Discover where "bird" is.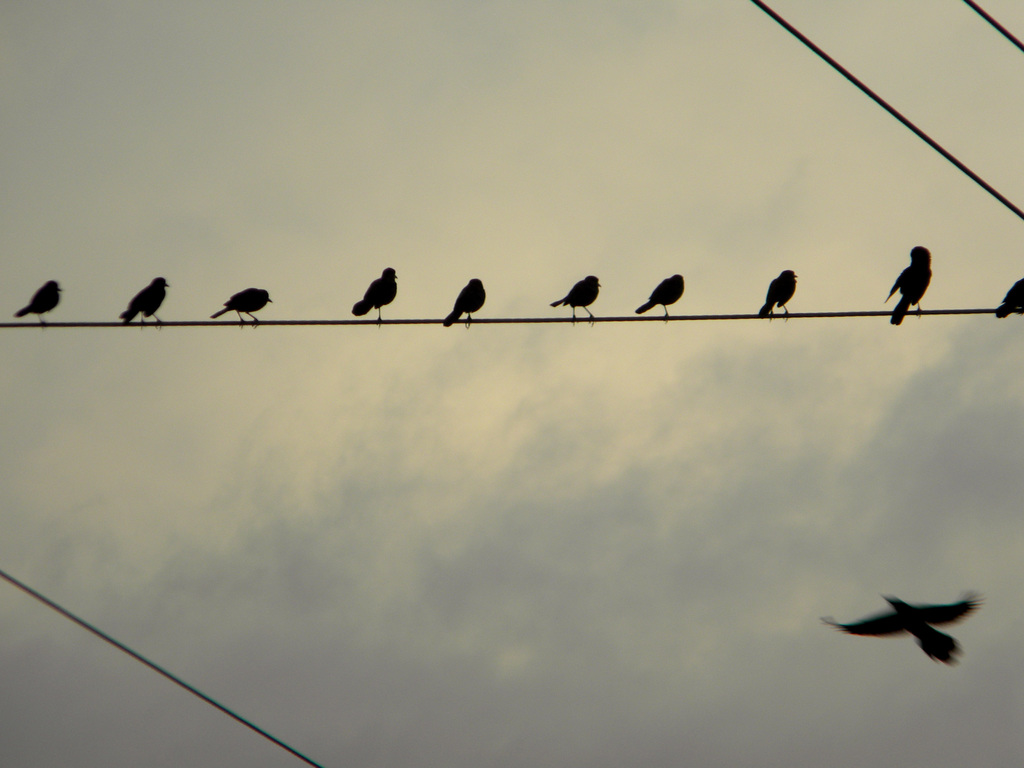
Discovered at crop(12, 283, 60, 331).
